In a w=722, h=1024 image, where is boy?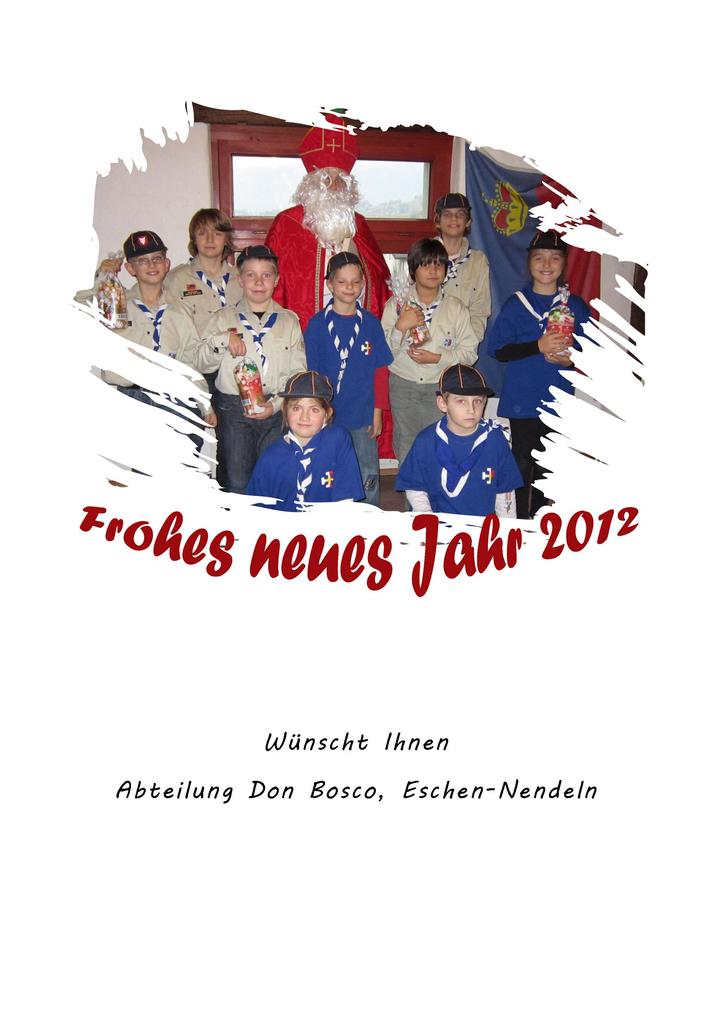
(160,208,244,341).
